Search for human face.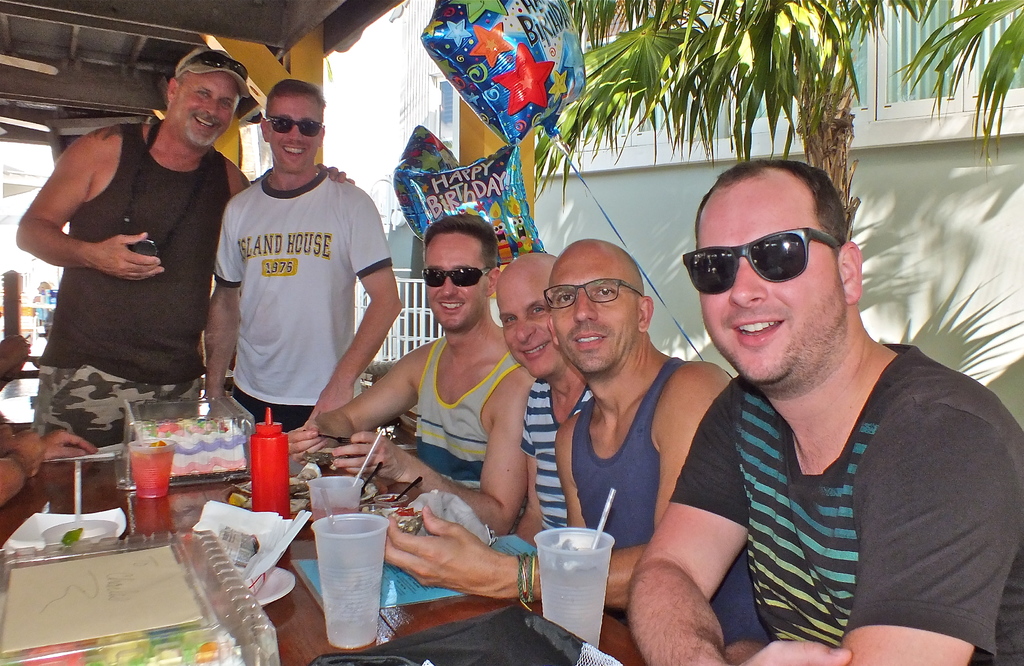
Found at Rect(495, 270, 565, 378).
